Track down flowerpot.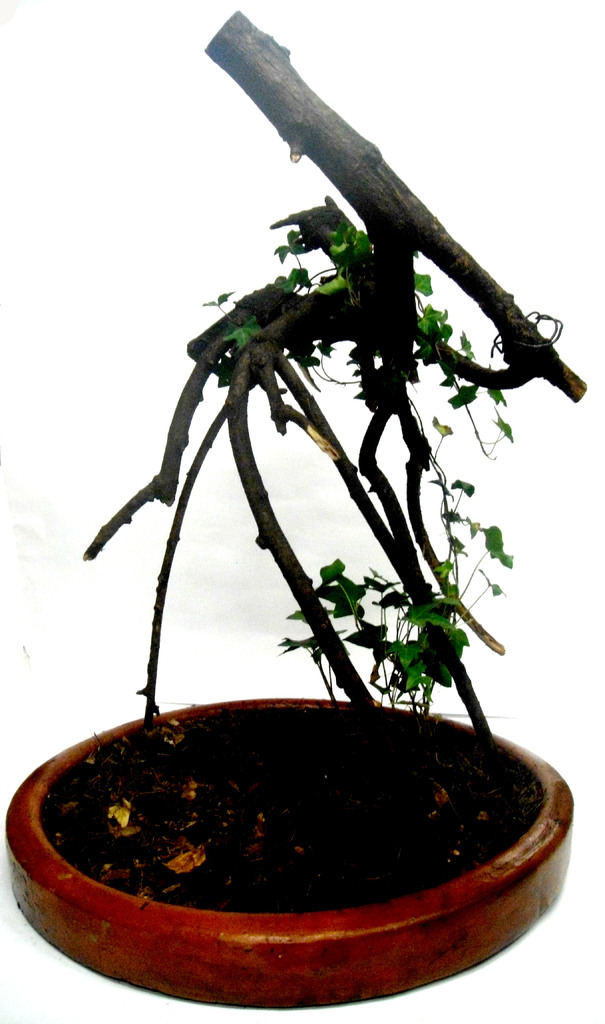
Tracked to [x1=1, y1=691, x2=574, y2=1014].
